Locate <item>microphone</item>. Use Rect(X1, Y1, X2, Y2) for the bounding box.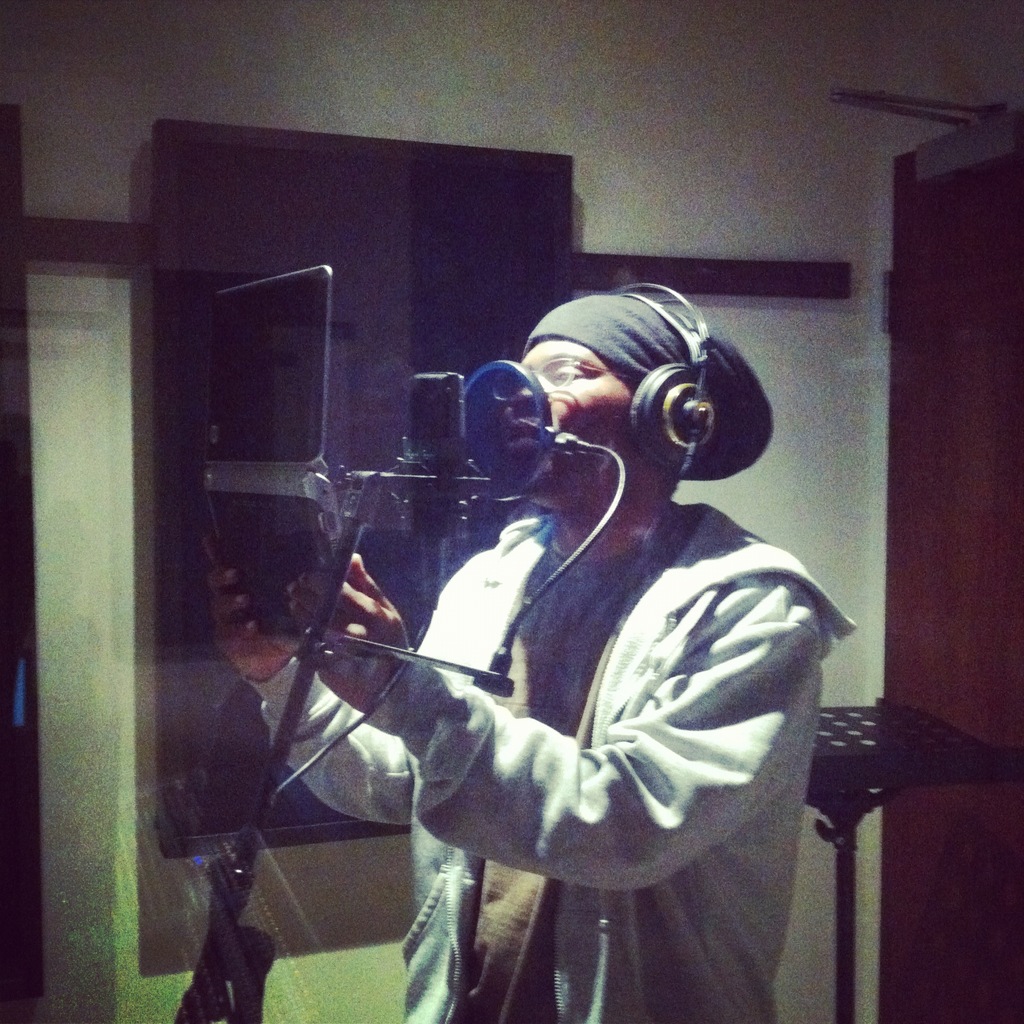
Rect(410, 366, 470, 538).
